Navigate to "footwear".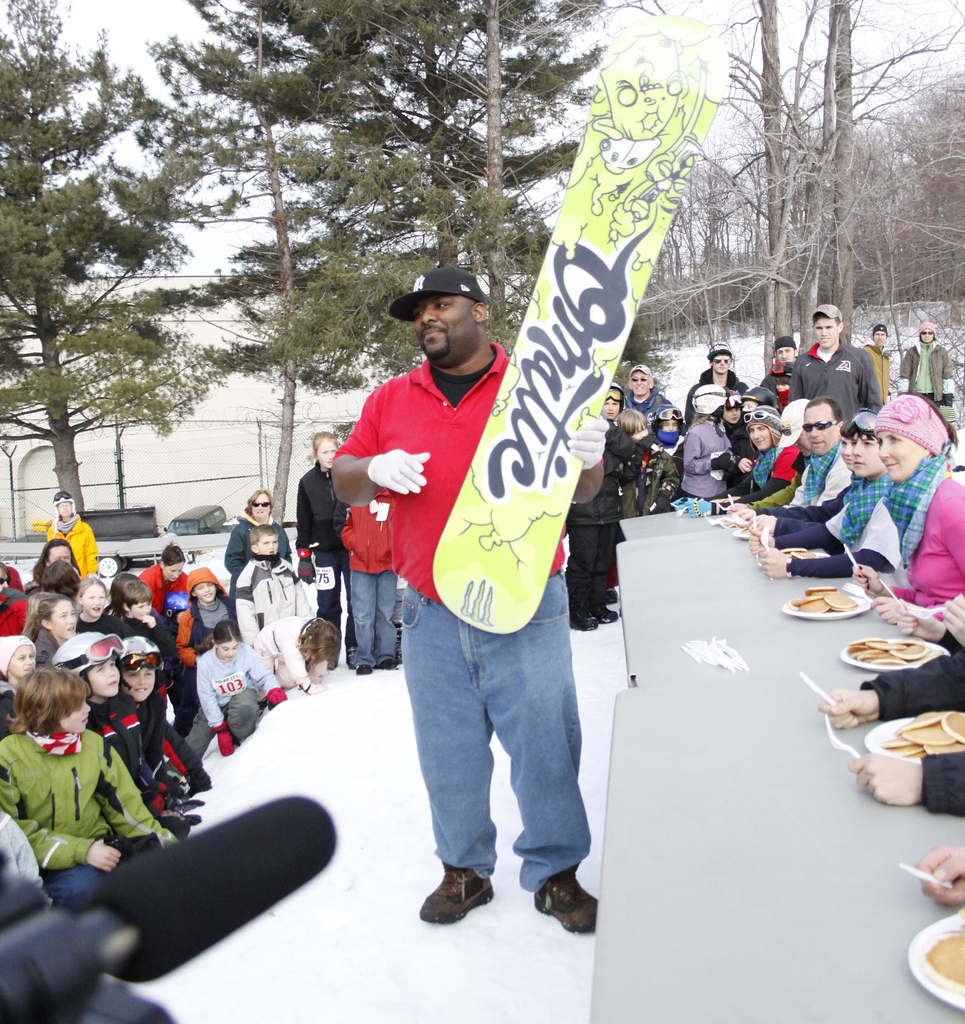
Navigation target: x1=414 y1=854 x2=493 y2=922.
